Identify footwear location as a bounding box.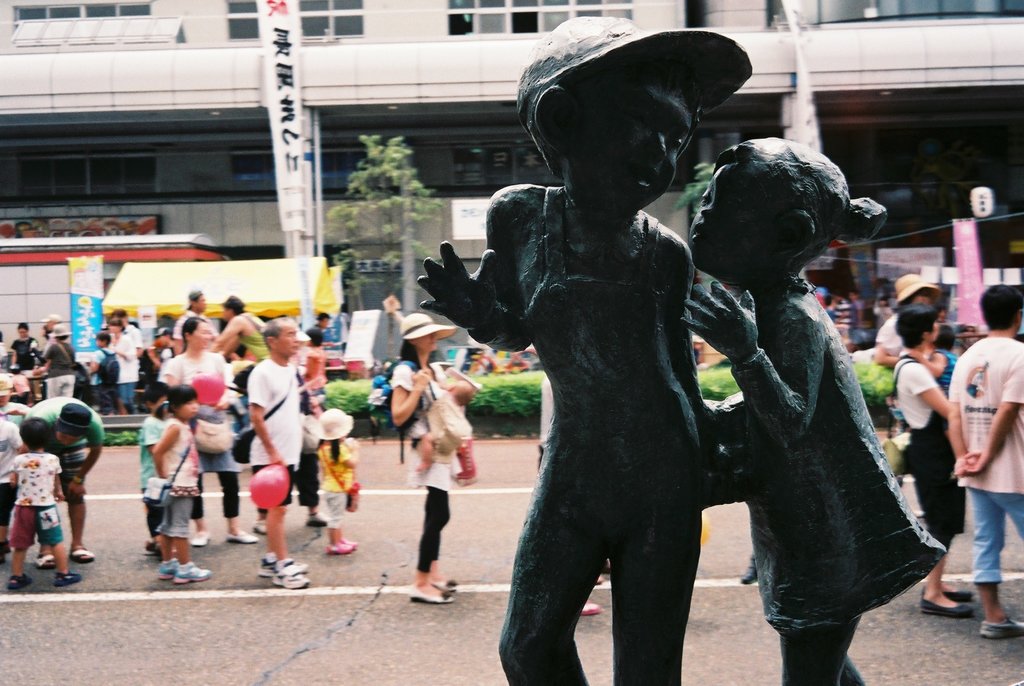
<box>190,530,207,548</box>.
